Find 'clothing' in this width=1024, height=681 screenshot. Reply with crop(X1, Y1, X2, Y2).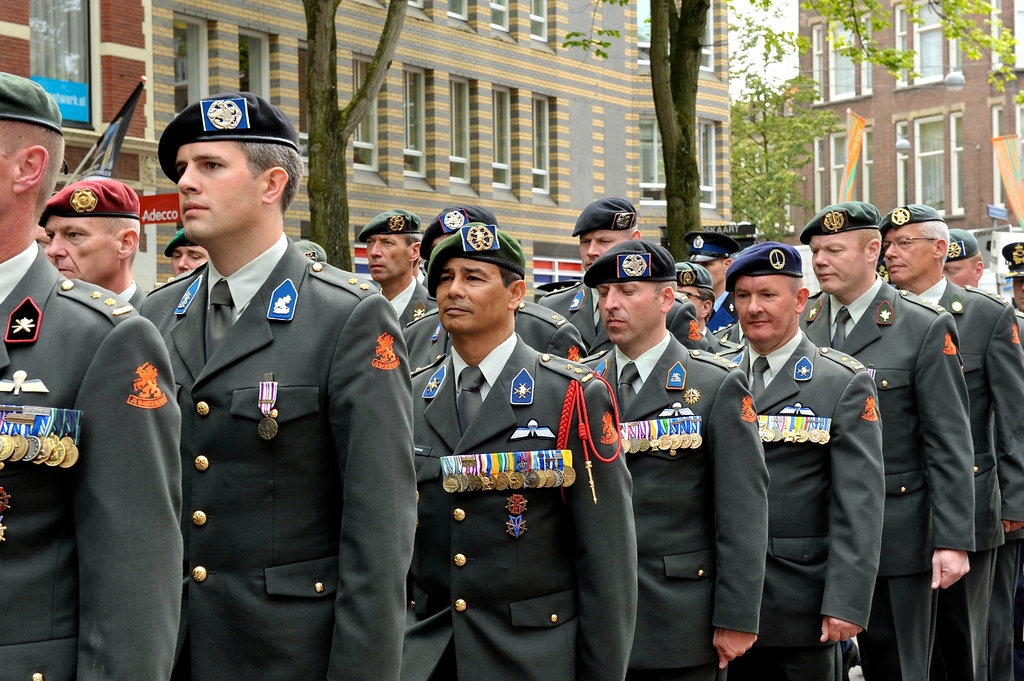
crop(713, 328, 892, 680).
